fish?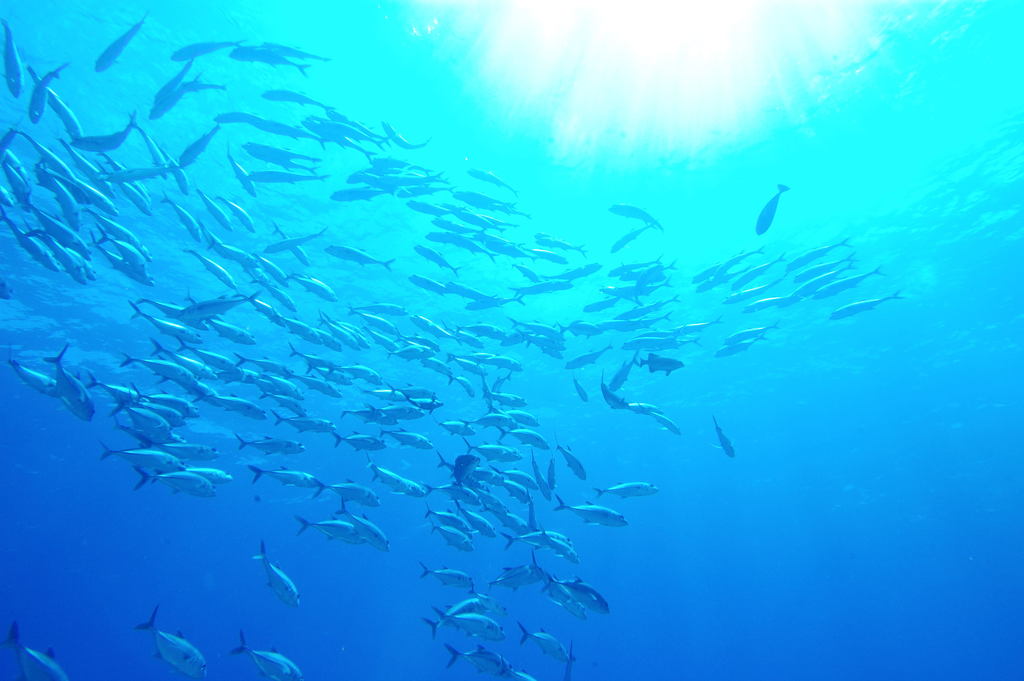
{"x1": 492, "y1": 372, "x2": 510, "y2": 393}
